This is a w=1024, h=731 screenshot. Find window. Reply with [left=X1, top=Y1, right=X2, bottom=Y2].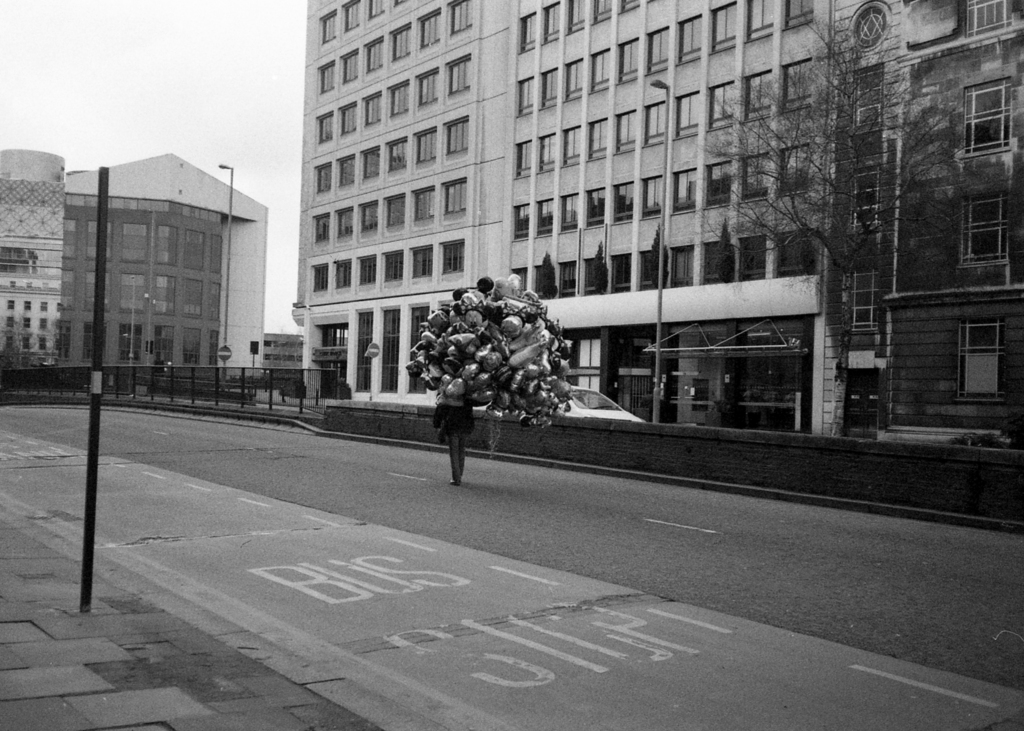
[left=447, top=0, right=476, bottom=36].
